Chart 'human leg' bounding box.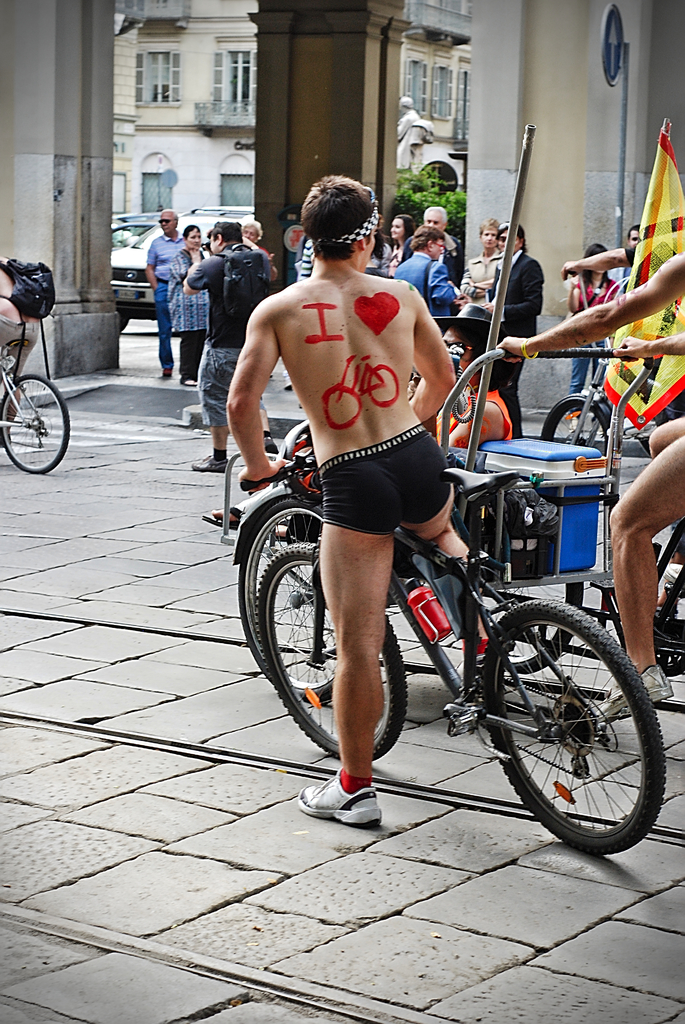
Charted: 158,270,171,385.
